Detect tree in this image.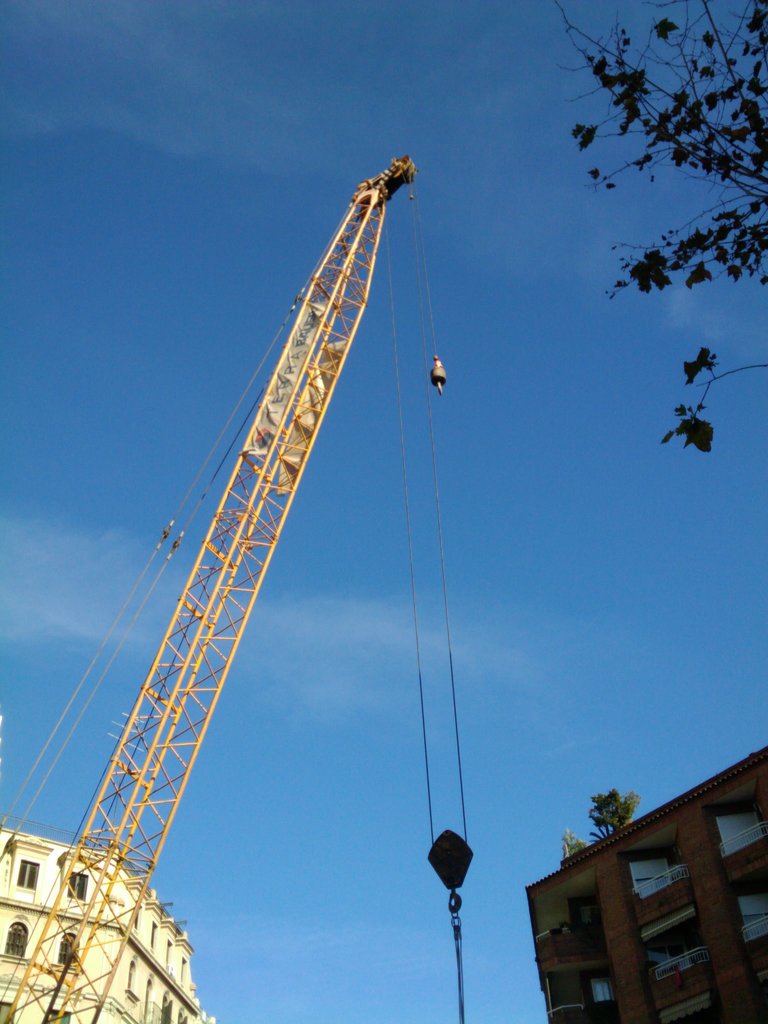
Detection: bbox=(558, 823, 588, 858).
